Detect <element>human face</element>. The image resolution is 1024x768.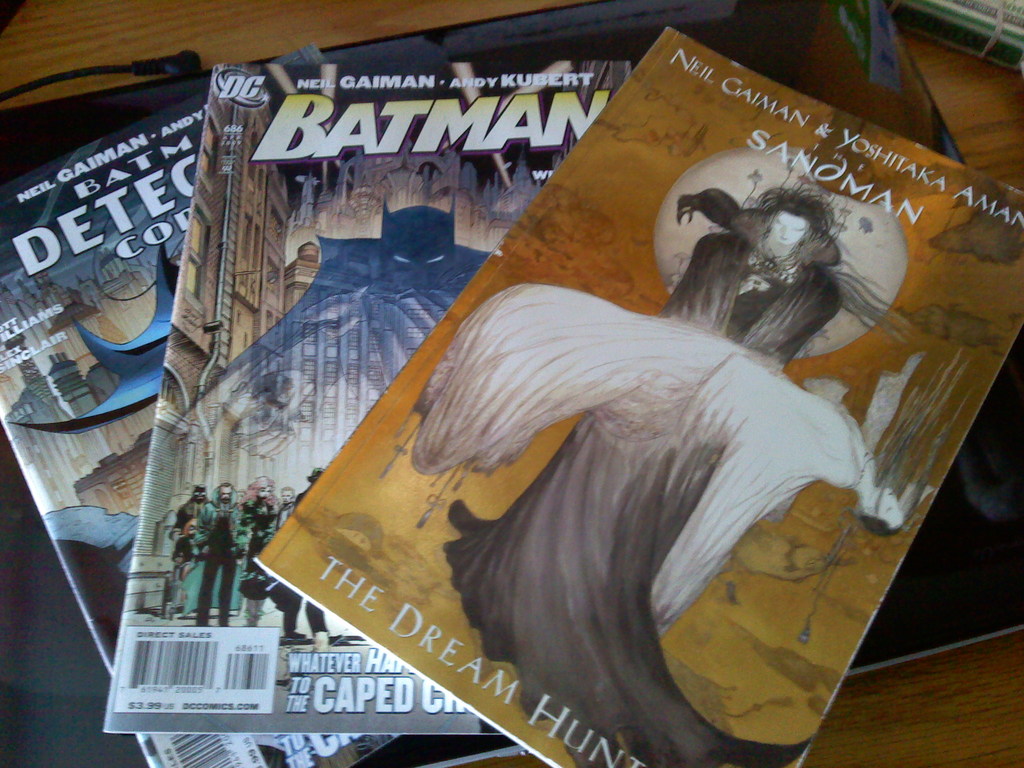
rect(772, 212, 809, 245).
